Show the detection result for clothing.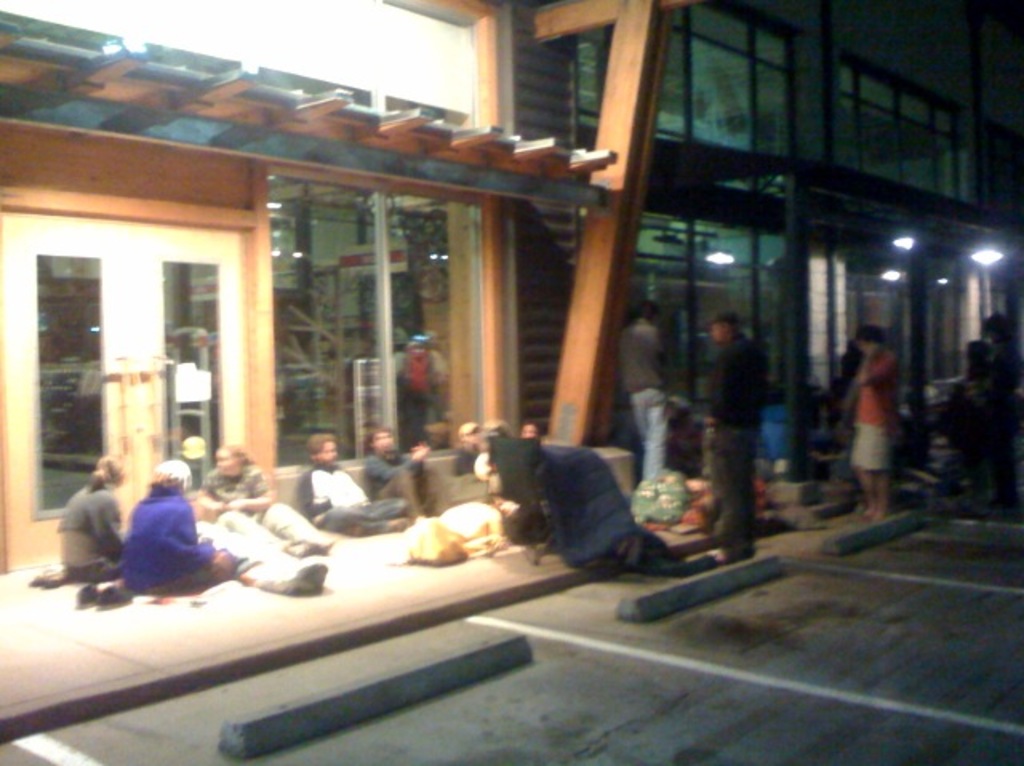
bbox(370, 453, 418, 517).
